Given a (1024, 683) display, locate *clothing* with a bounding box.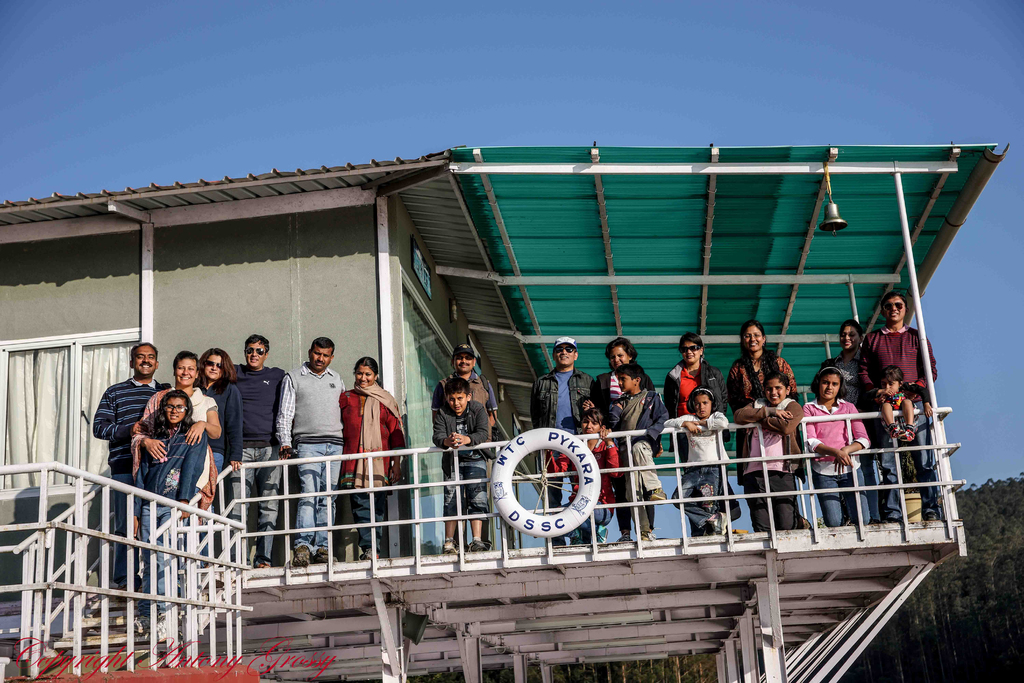
Located: (824,349,877,502).
